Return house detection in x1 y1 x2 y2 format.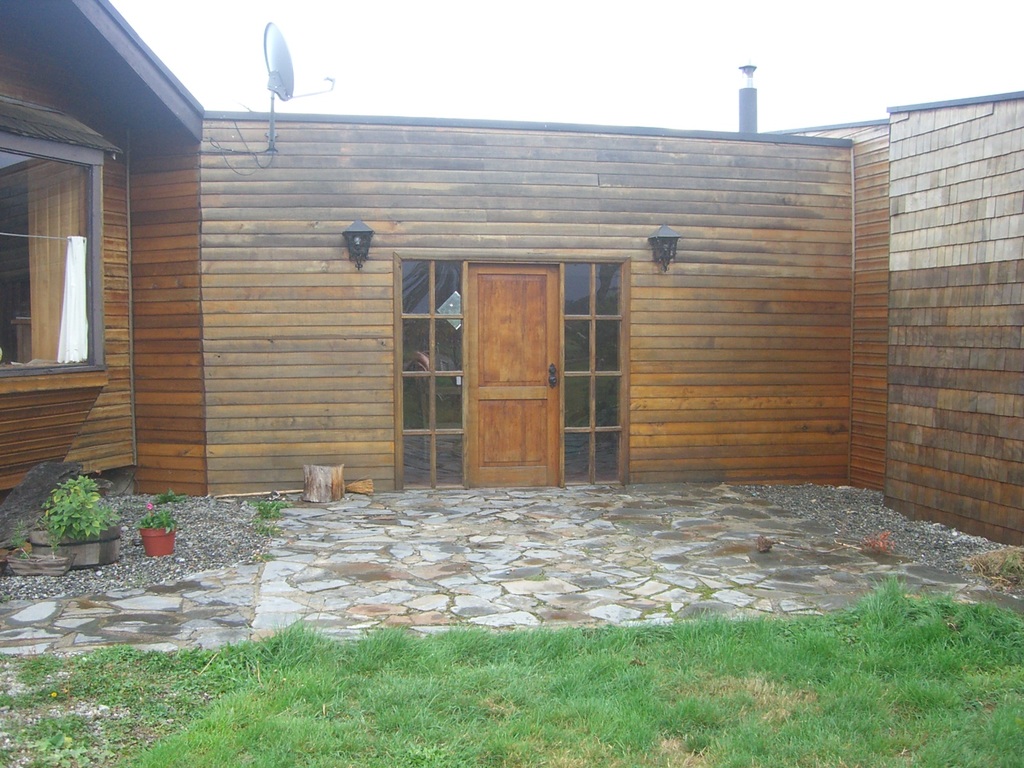
0 0 1023 586.
